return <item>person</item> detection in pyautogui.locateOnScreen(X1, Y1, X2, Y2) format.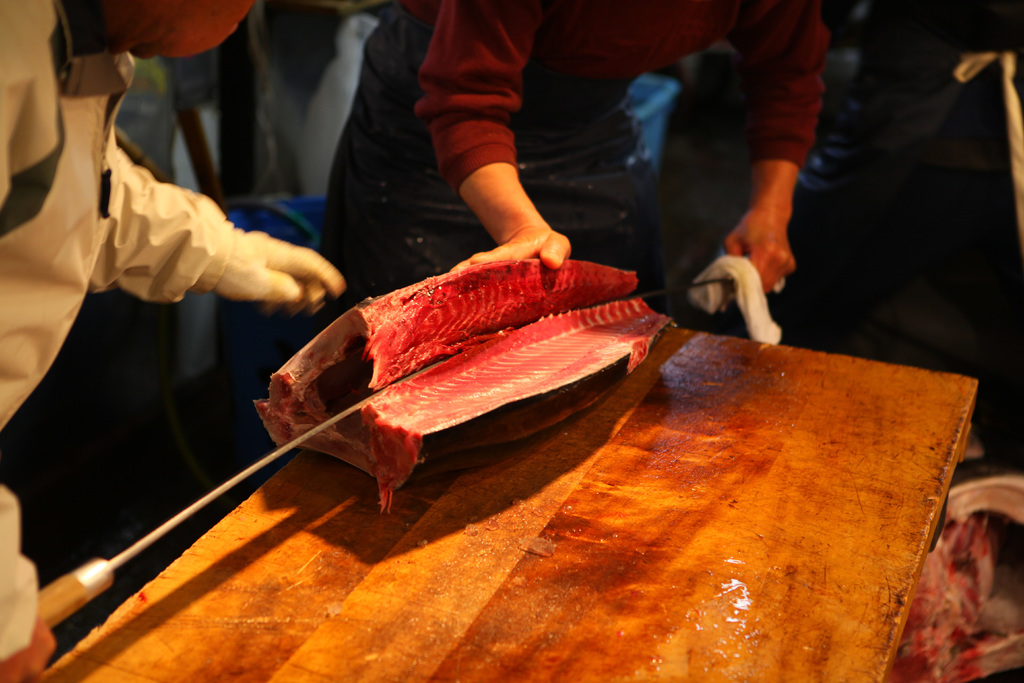
pyautogui.locateOnScreen(319, 0, 832, 338).
